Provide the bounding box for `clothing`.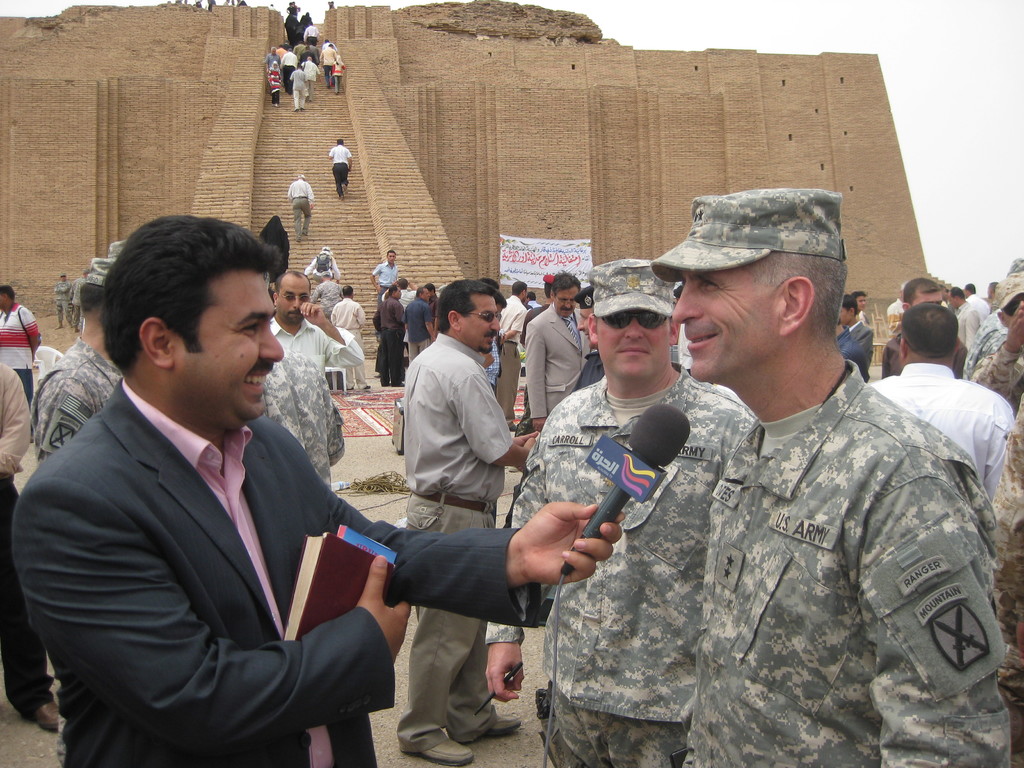
[left=378, top=299, right=410, bottom=388].
